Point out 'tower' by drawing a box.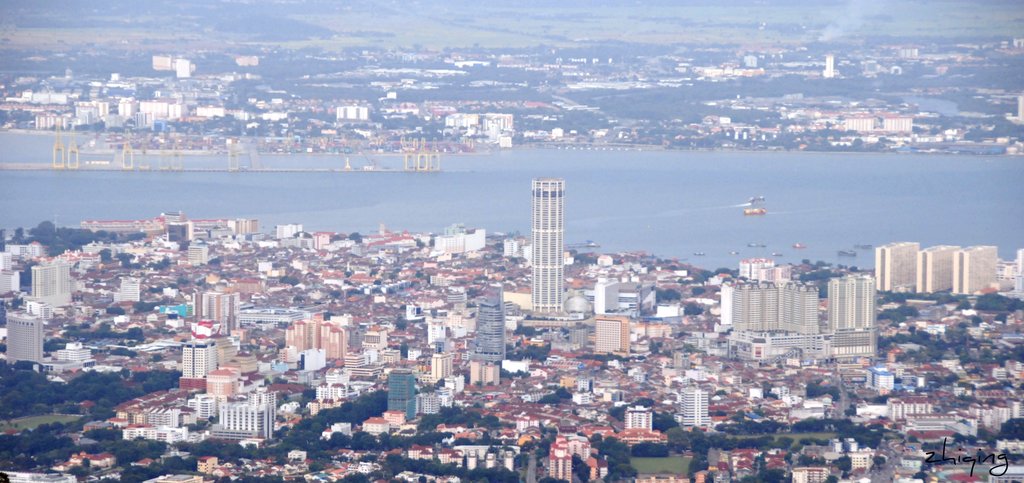
522:168:582:302.
